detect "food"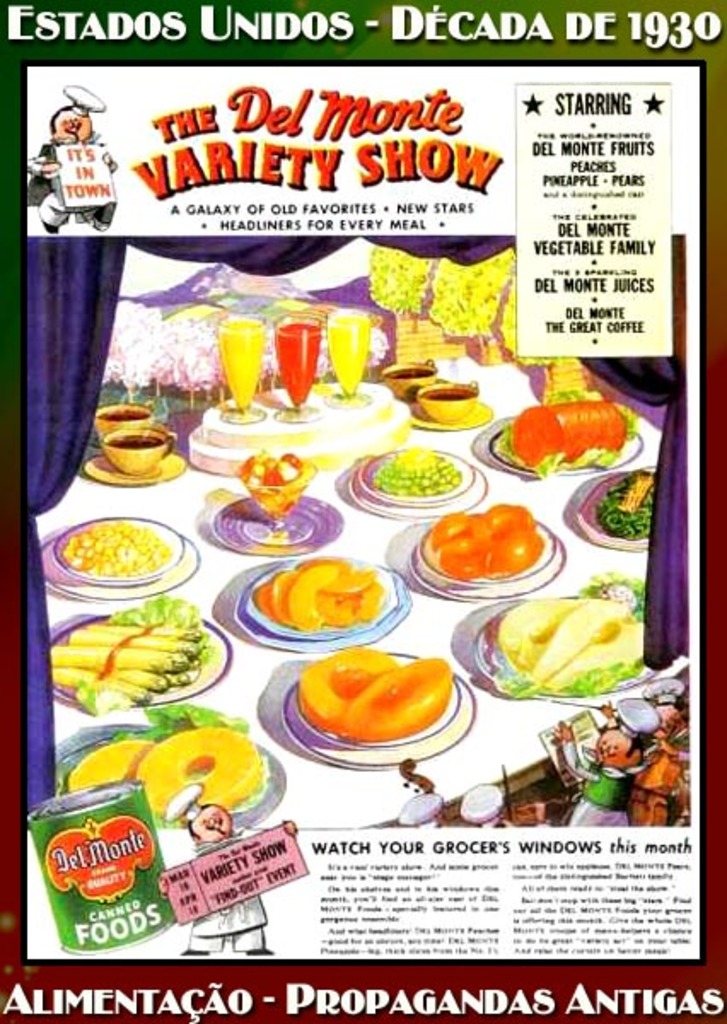
x1=428, y1=379, x2=478, y2=398
